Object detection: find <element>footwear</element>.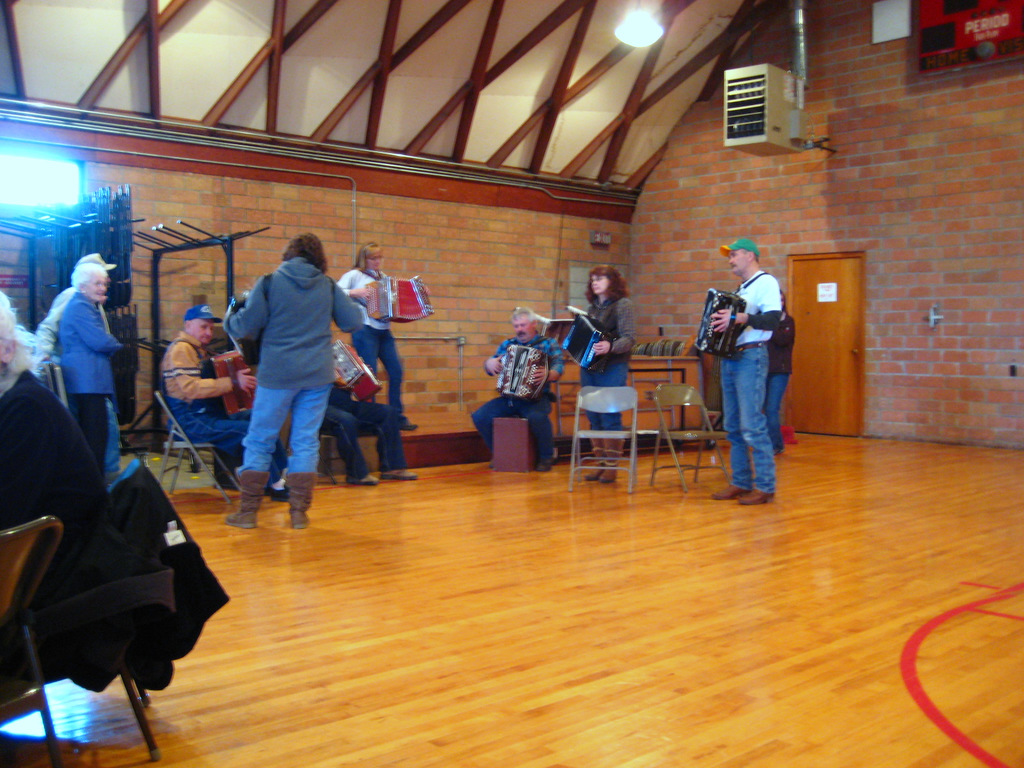
bbox=[402, 419, 419, 432].
